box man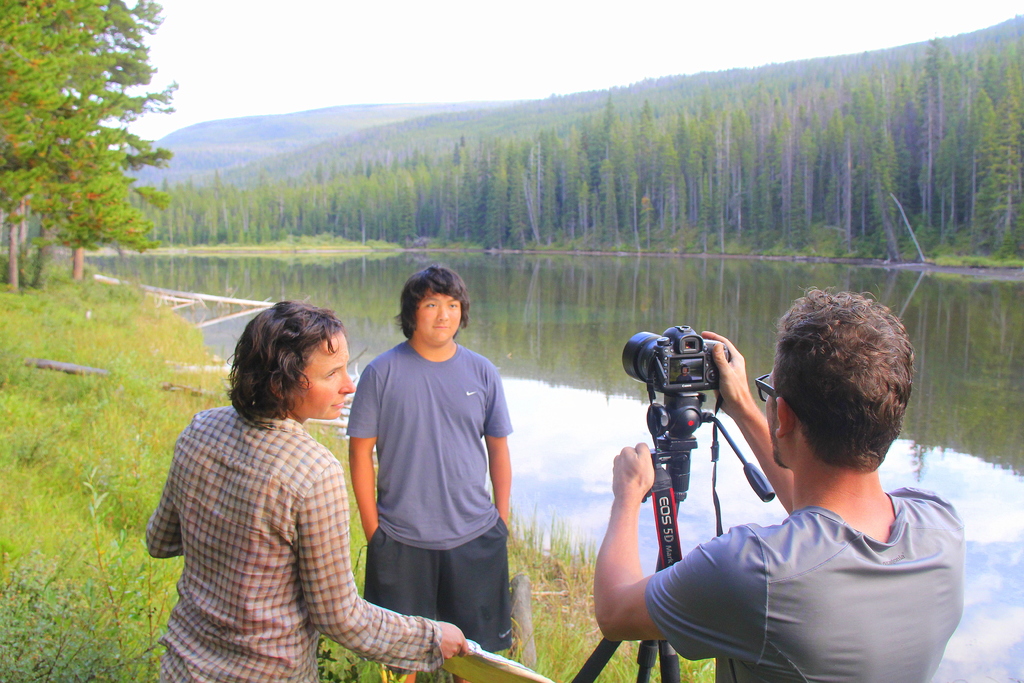
591,285,965,682
